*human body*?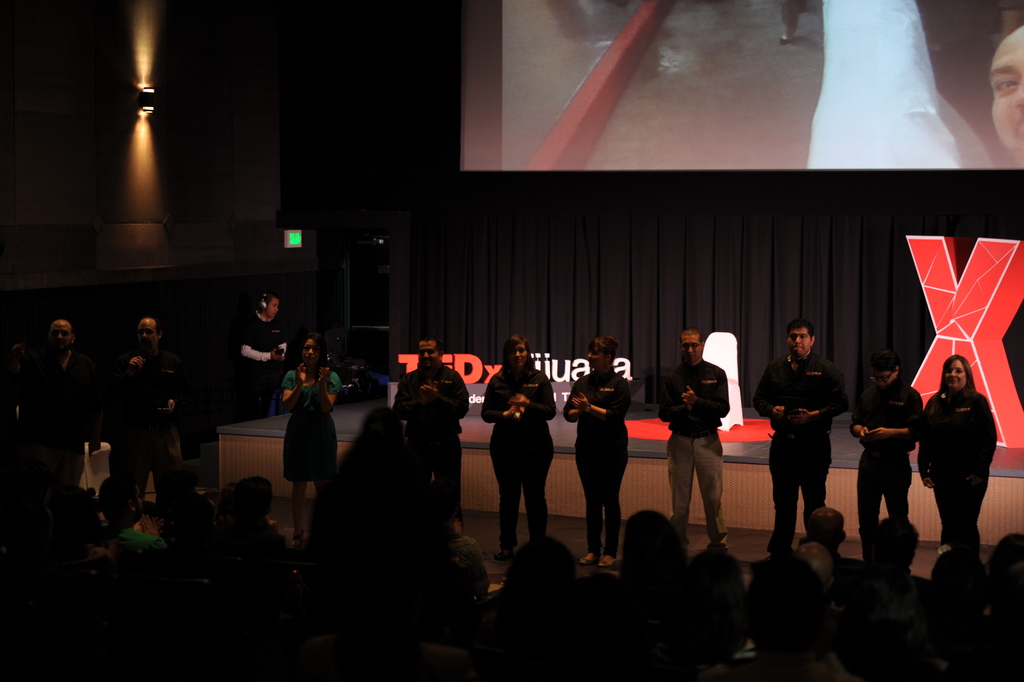
crop(482, 333, 553, 558)
